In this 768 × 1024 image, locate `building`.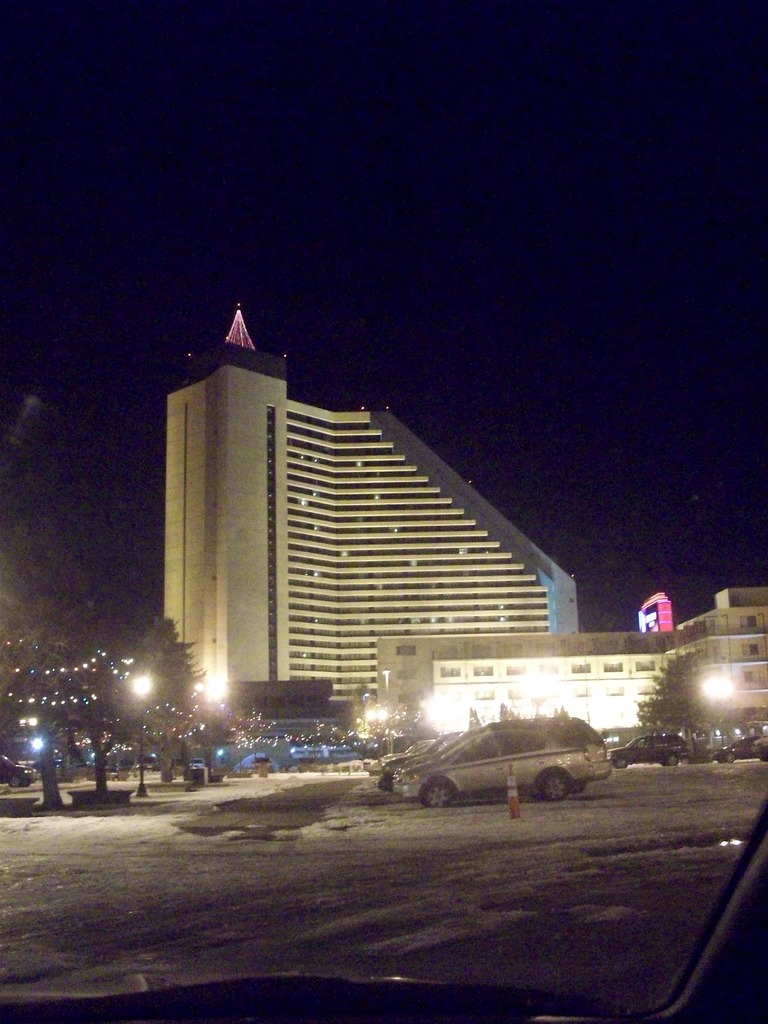
Bounding box: 369:588:767:739.
